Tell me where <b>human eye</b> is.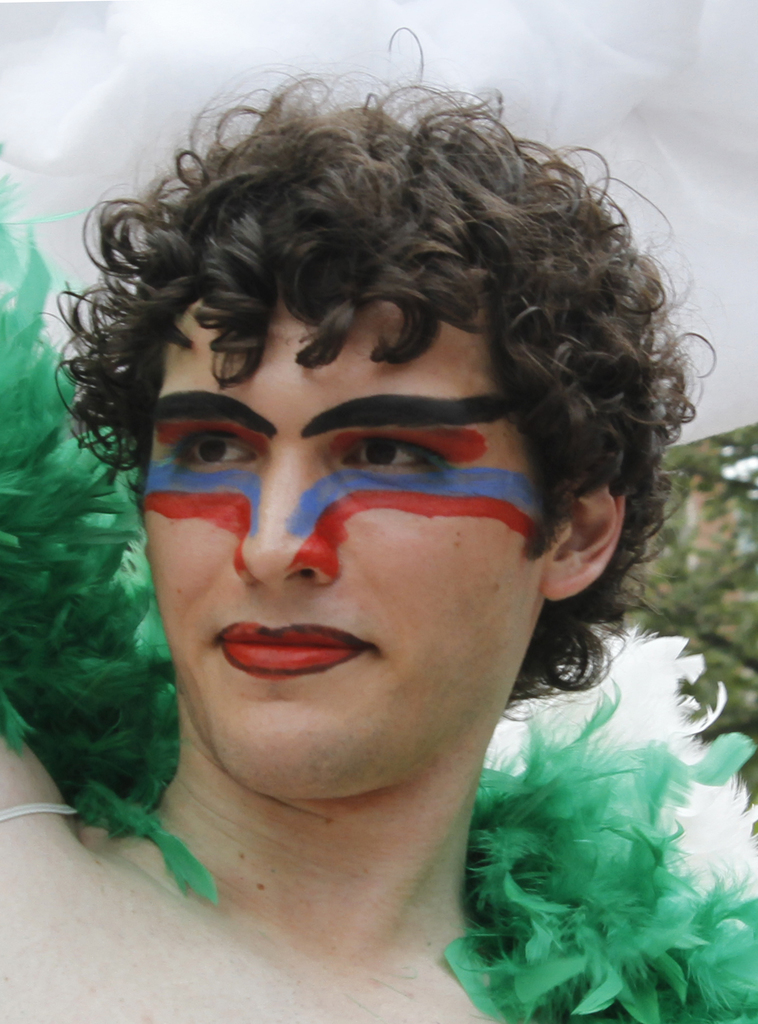
<b>human eye</b> is at box=[338, 435, 445, 476].
